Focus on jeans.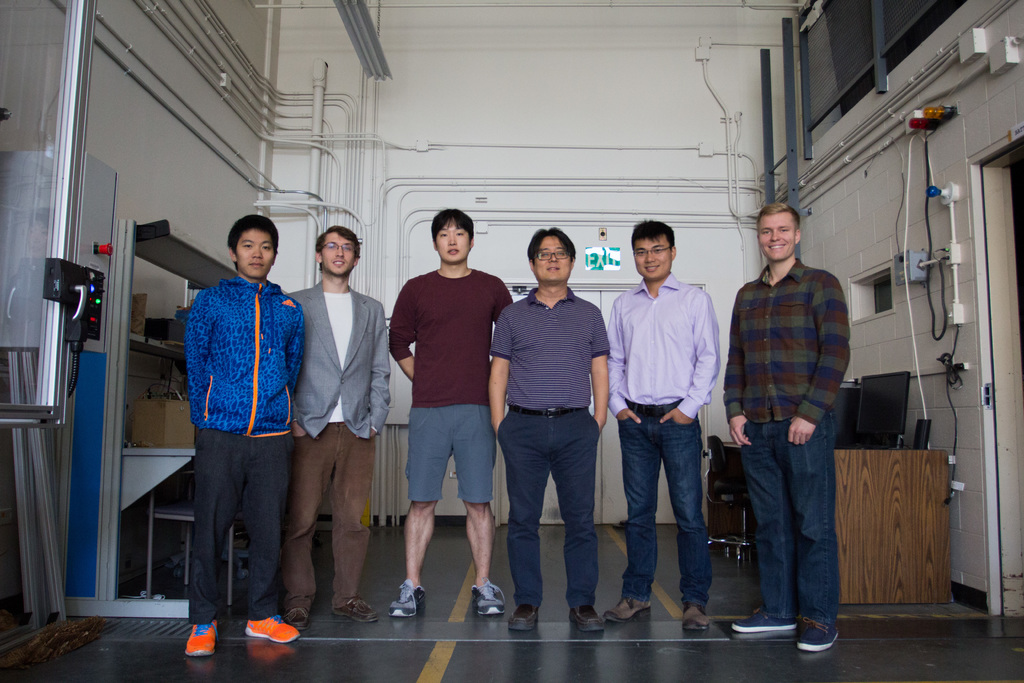
Focused at detection(621, 413, 720, 623).
